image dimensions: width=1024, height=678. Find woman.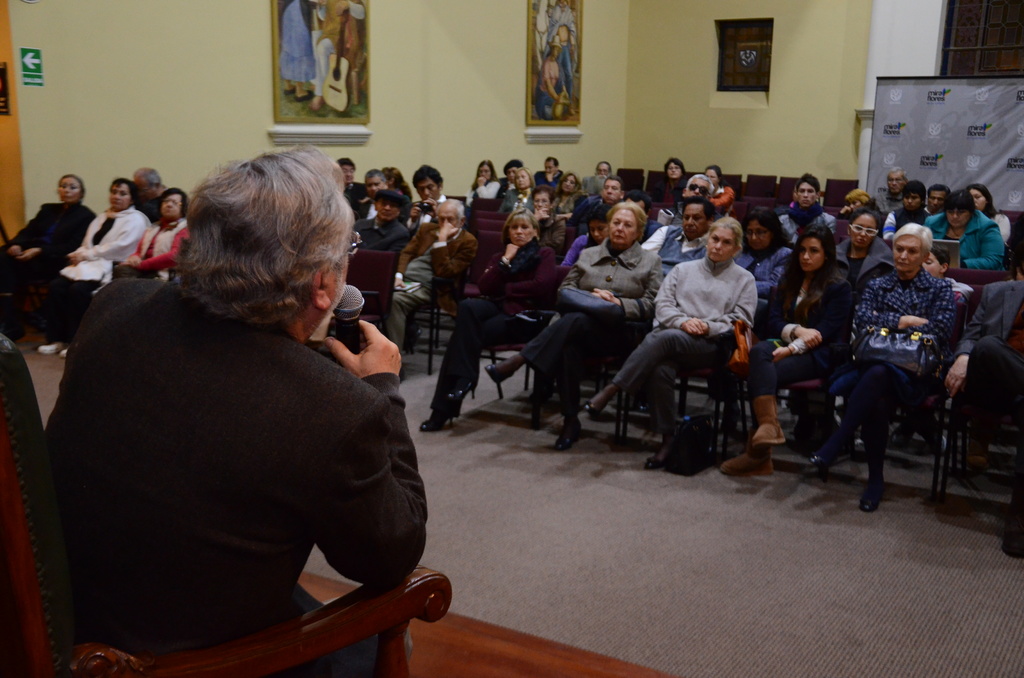
x1=840, y1=218, x2=890, y2=284.
